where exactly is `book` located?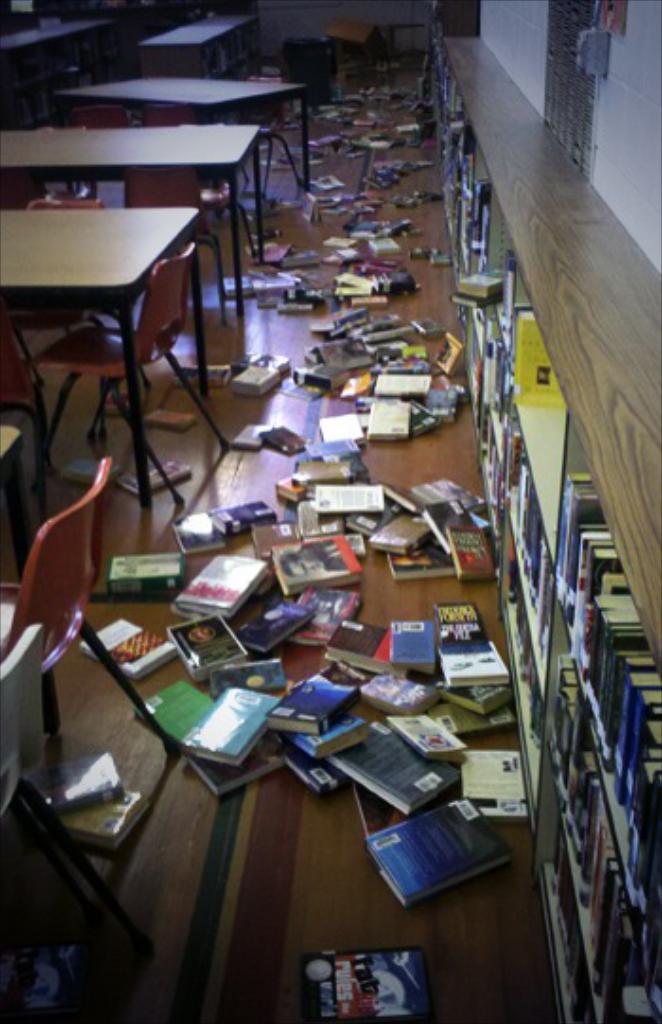
Its bounding box is 170:553:259:621.
